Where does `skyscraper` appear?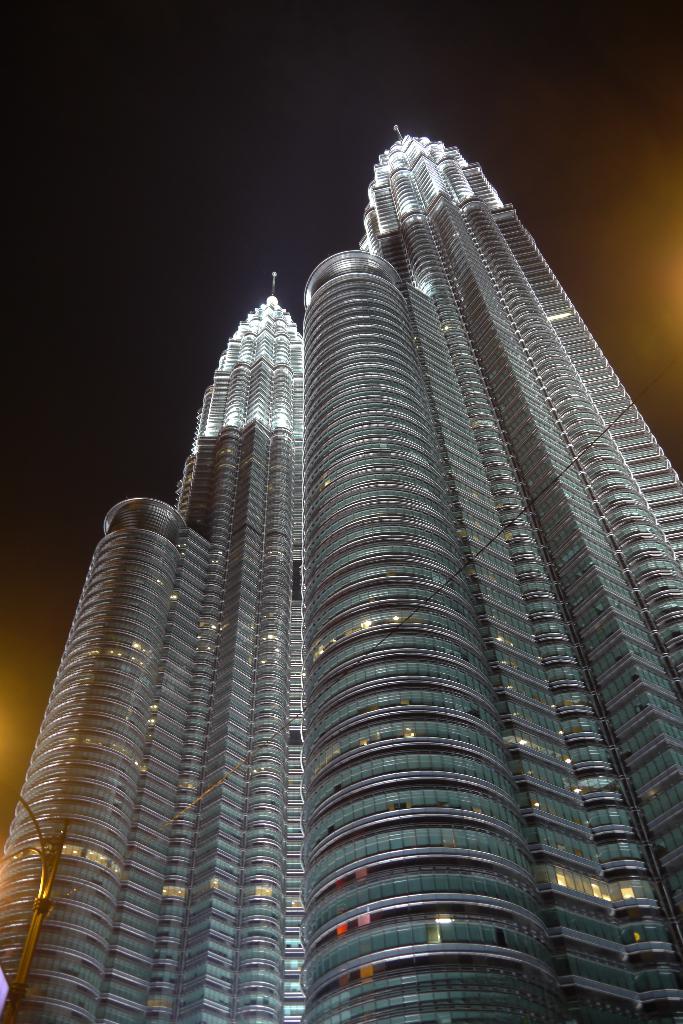
Appears at 0:273:320:1023.
